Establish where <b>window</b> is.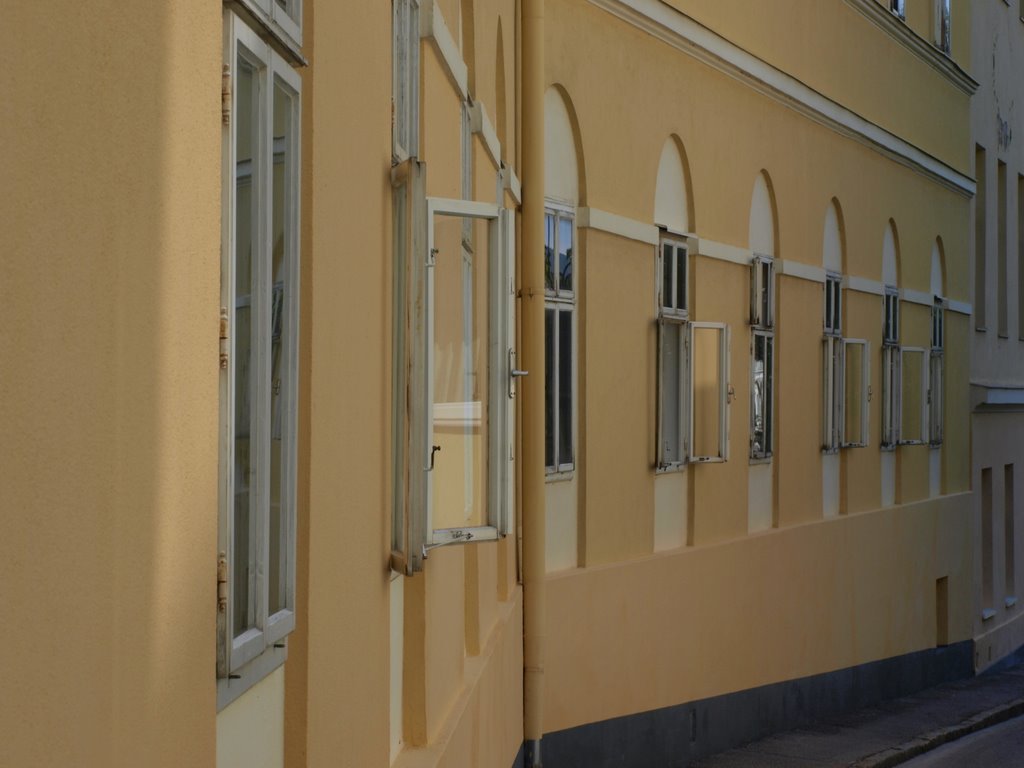
Established at [913,298,943,452].
